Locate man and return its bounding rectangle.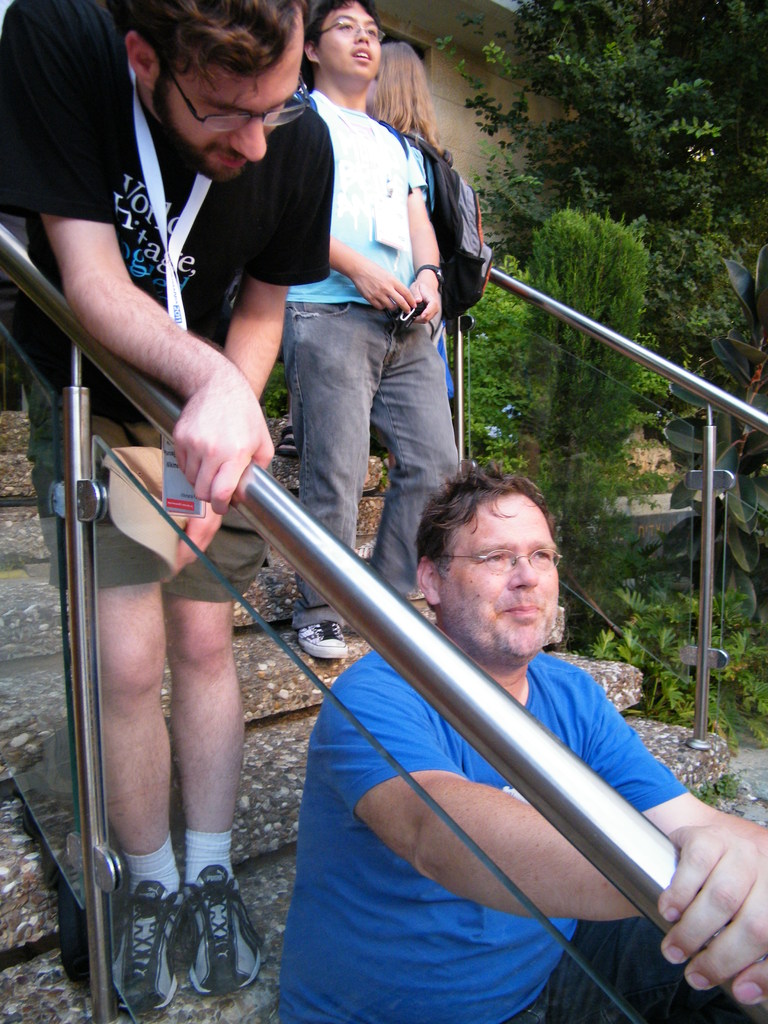
291/1/486/668.
